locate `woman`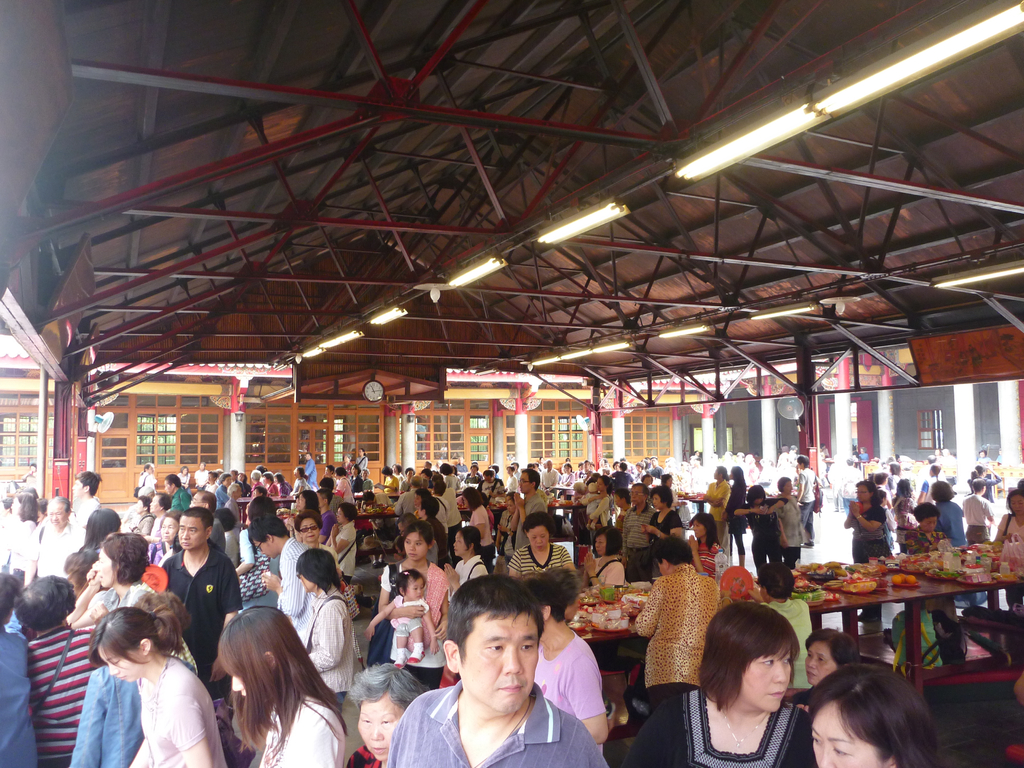
376, 520, 449, 689
